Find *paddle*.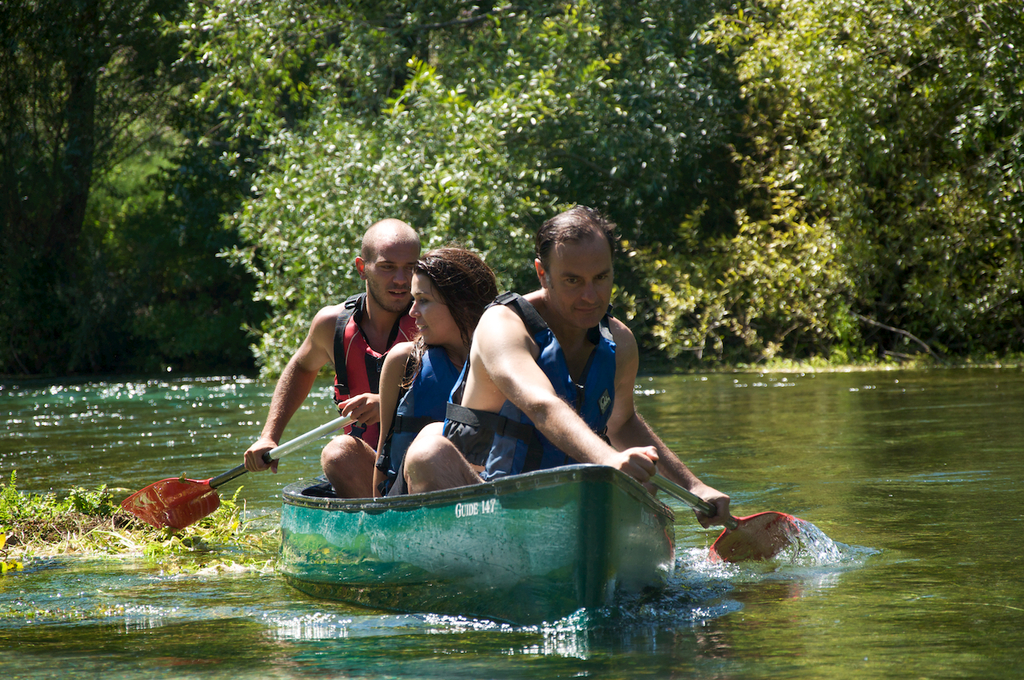
detection(123, 416, 354, 537).
